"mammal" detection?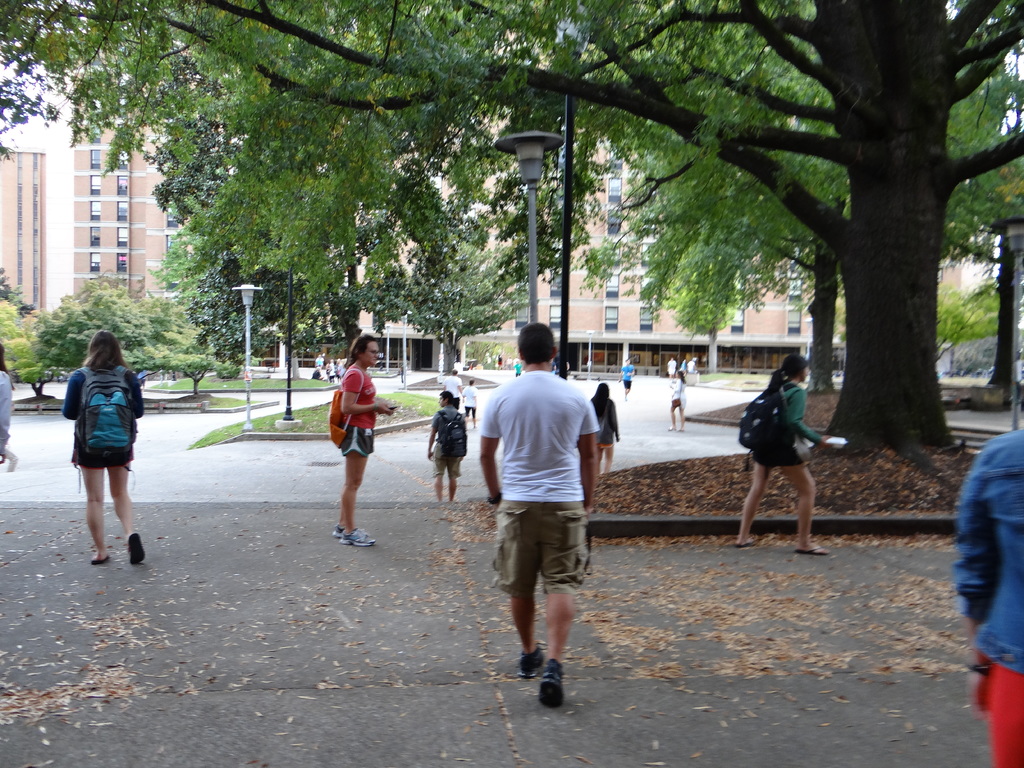
locate(316, 353, 324, 367)
